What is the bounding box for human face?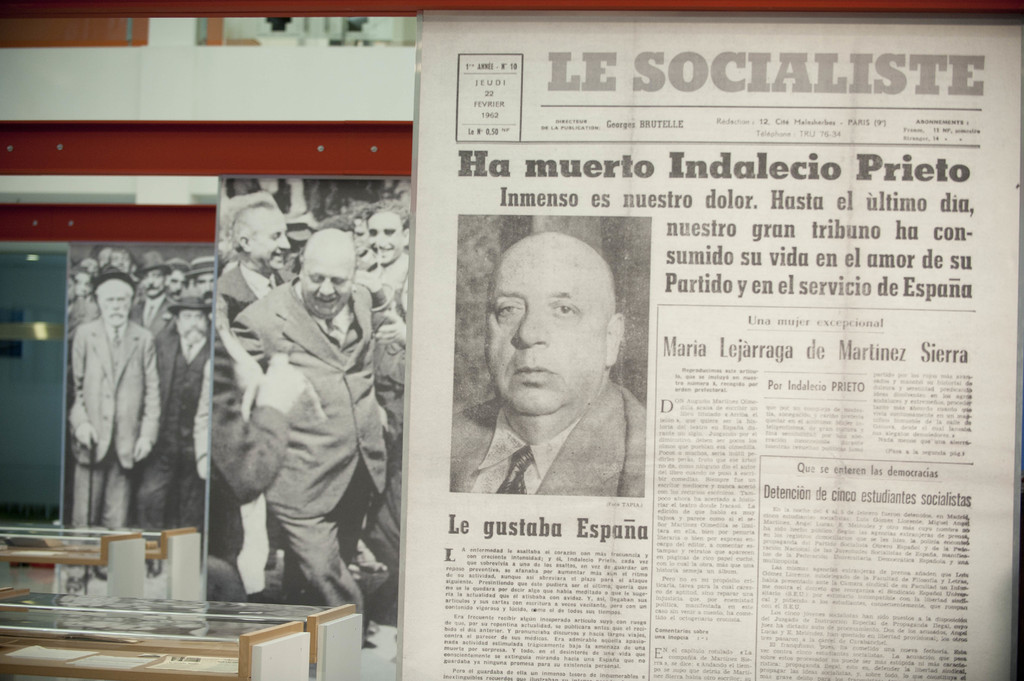
bbox=[299, 244, 355, 319].
